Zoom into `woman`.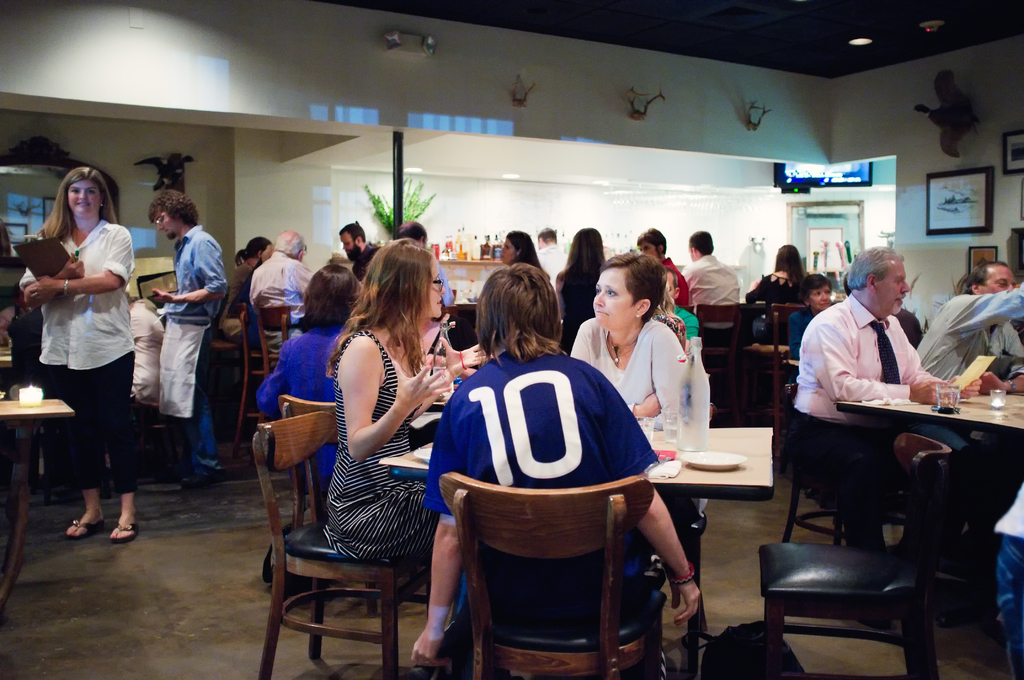
Zoom target: [225, 234, 274, 311].
